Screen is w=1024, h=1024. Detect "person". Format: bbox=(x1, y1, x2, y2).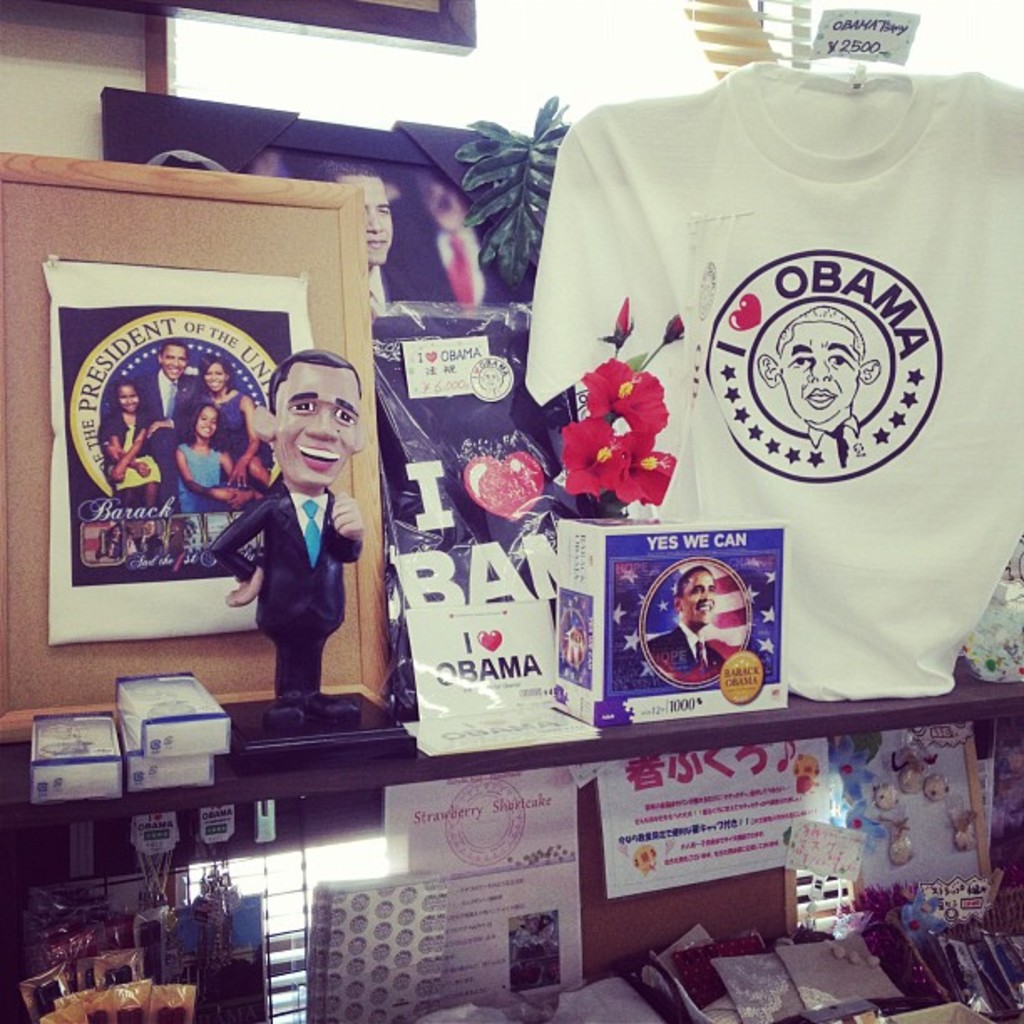
bbox=(644, 571, 738, 684).
